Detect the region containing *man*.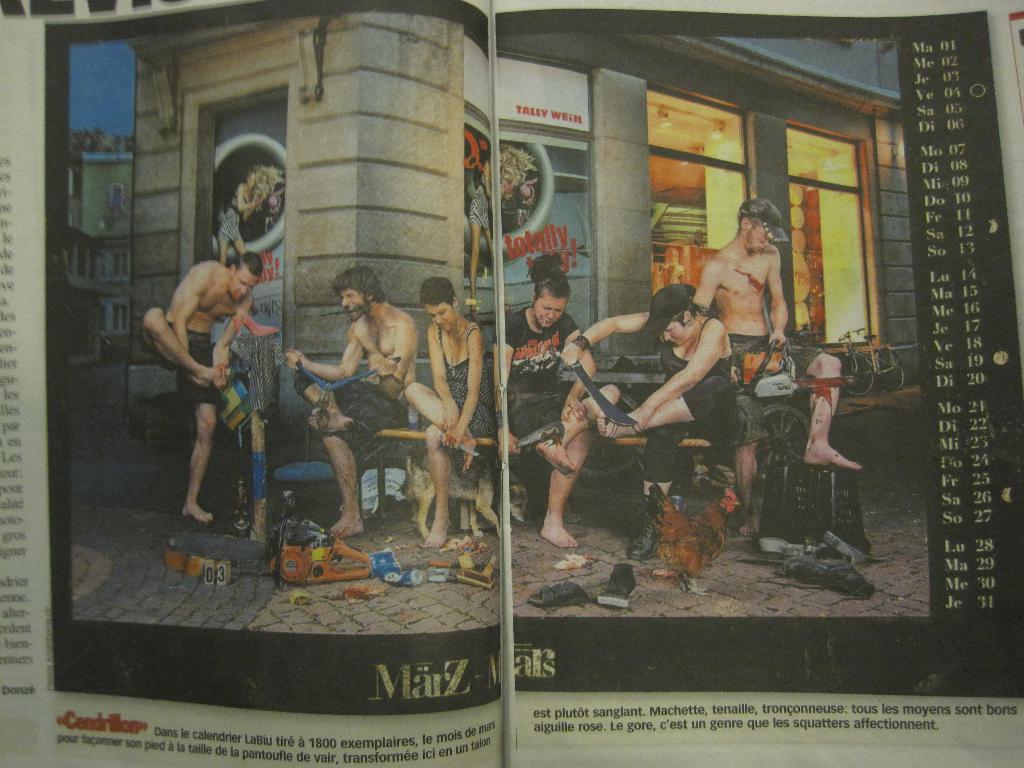
box(127, 256, 273, 529).
